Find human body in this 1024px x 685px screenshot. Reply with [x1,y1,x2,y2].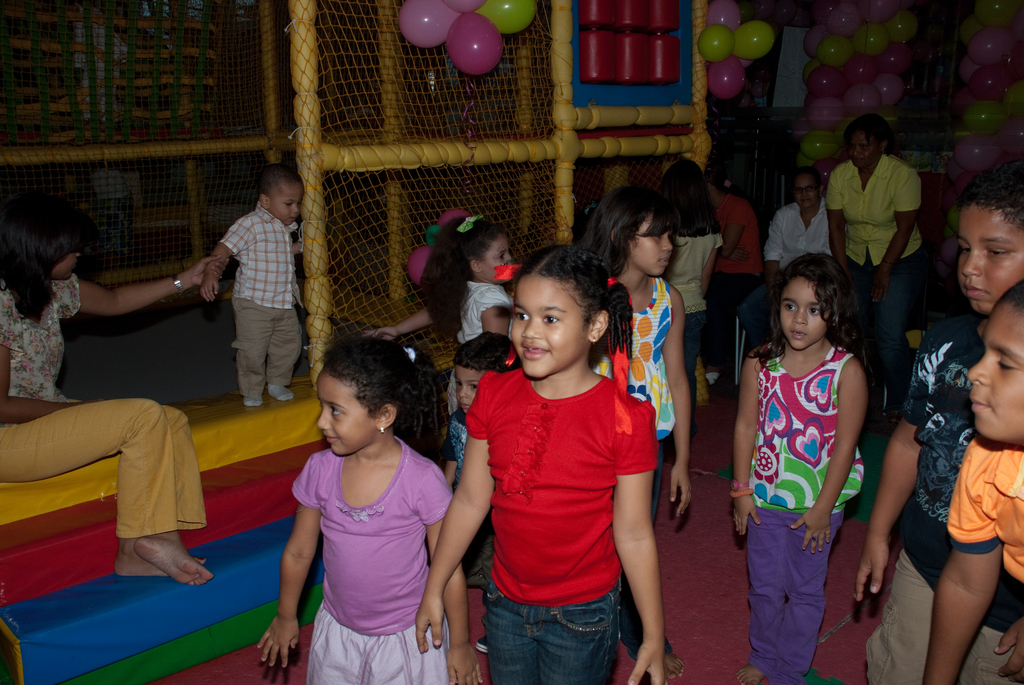
[852,149,1023,684].
